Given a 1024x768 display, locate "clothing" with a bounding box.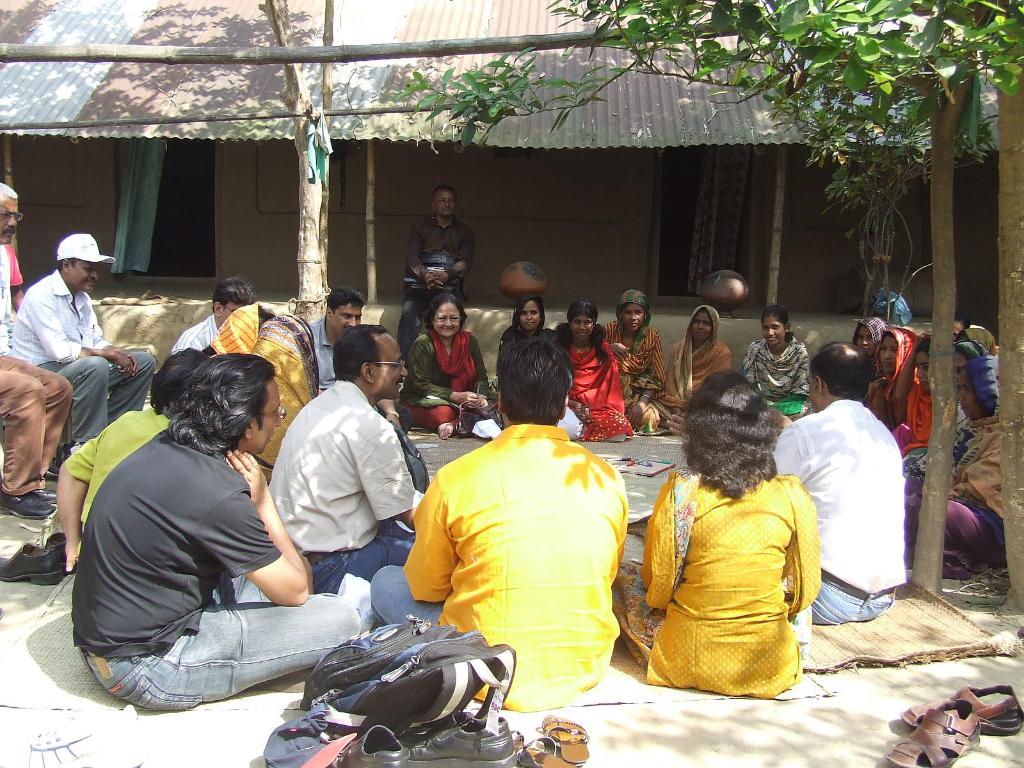
Located: select_region(908, 410, 1006, 566).
